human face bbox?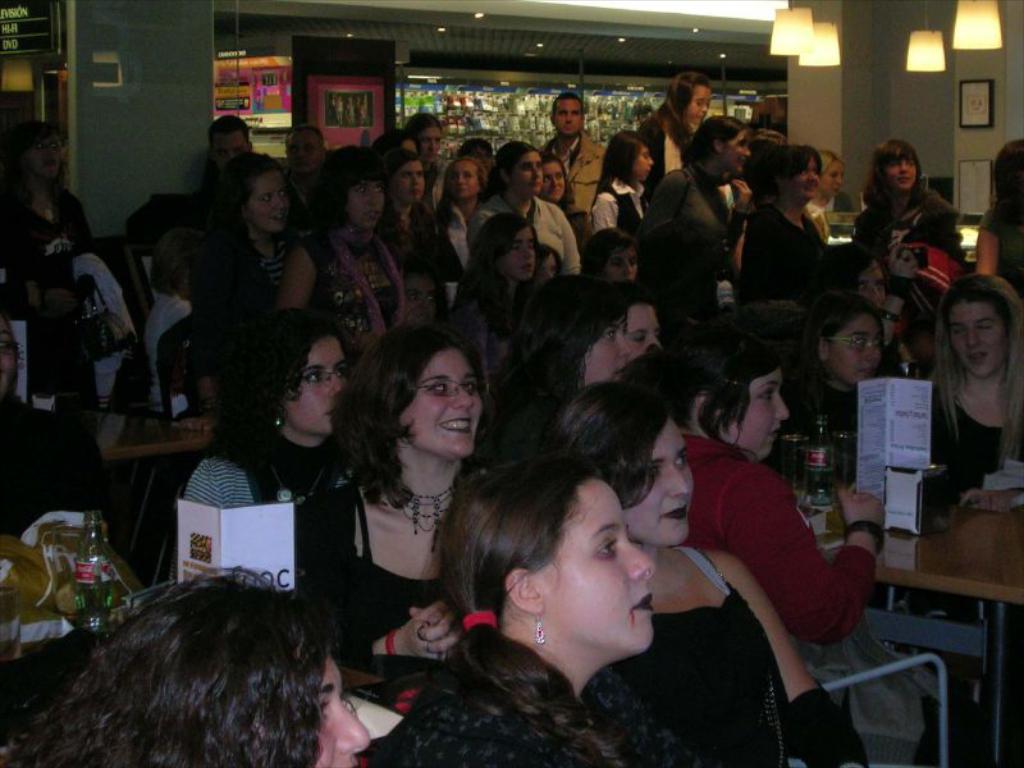
<box>445,164,483,198</box>
